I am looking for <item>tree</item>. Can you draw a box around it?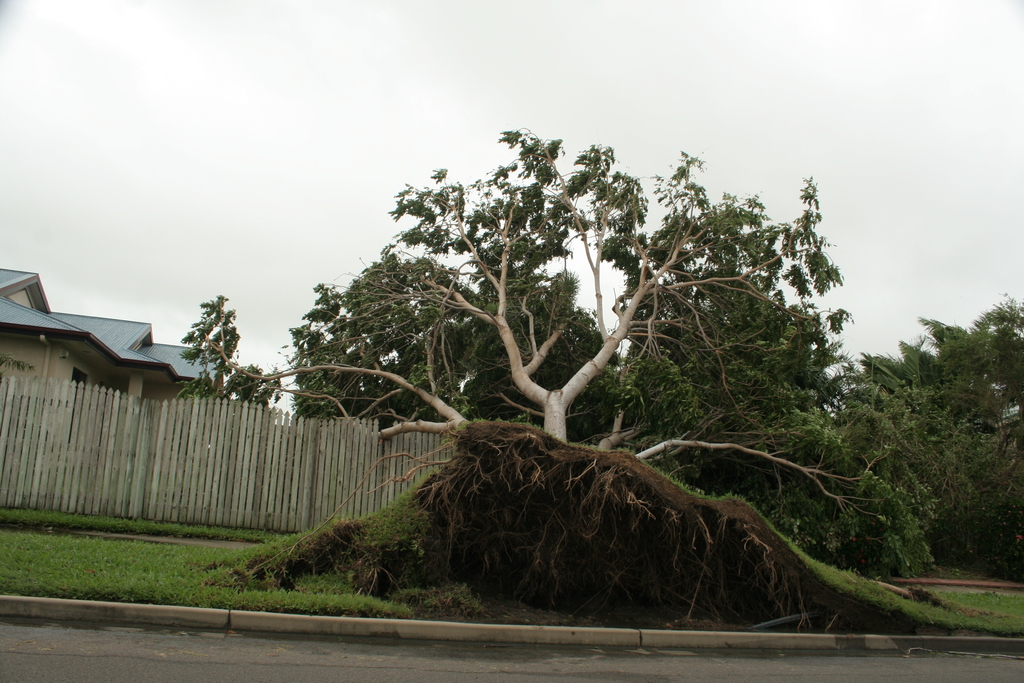
Sure, the bounding box is 205, 79, 948, 597.
